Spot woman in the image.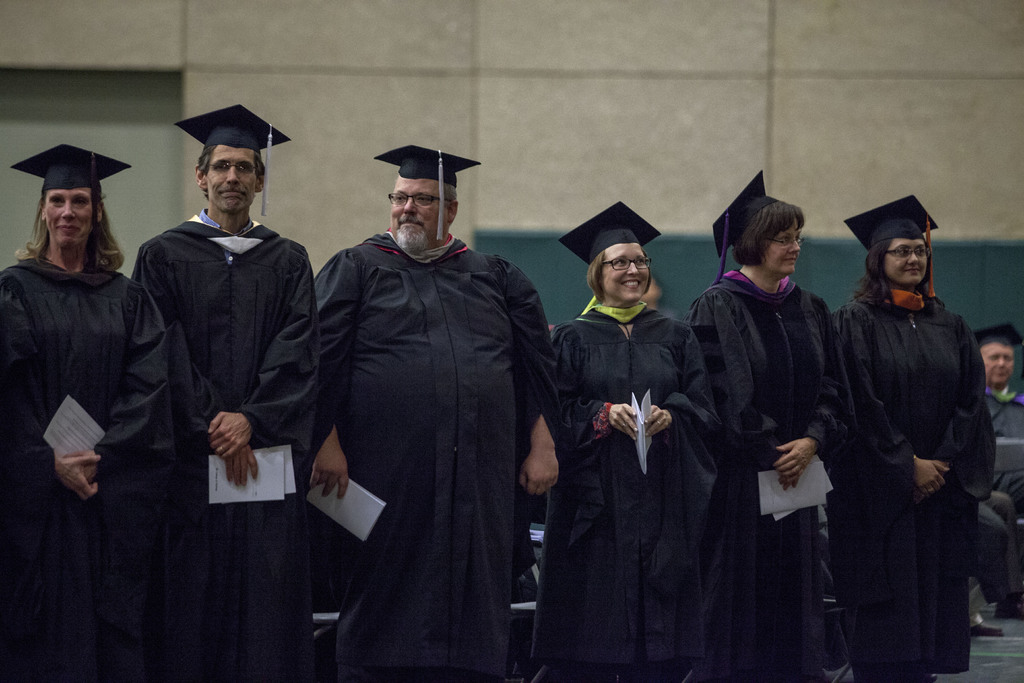
woman found at [x1=700, y1=172, x2=849, y2=682].
